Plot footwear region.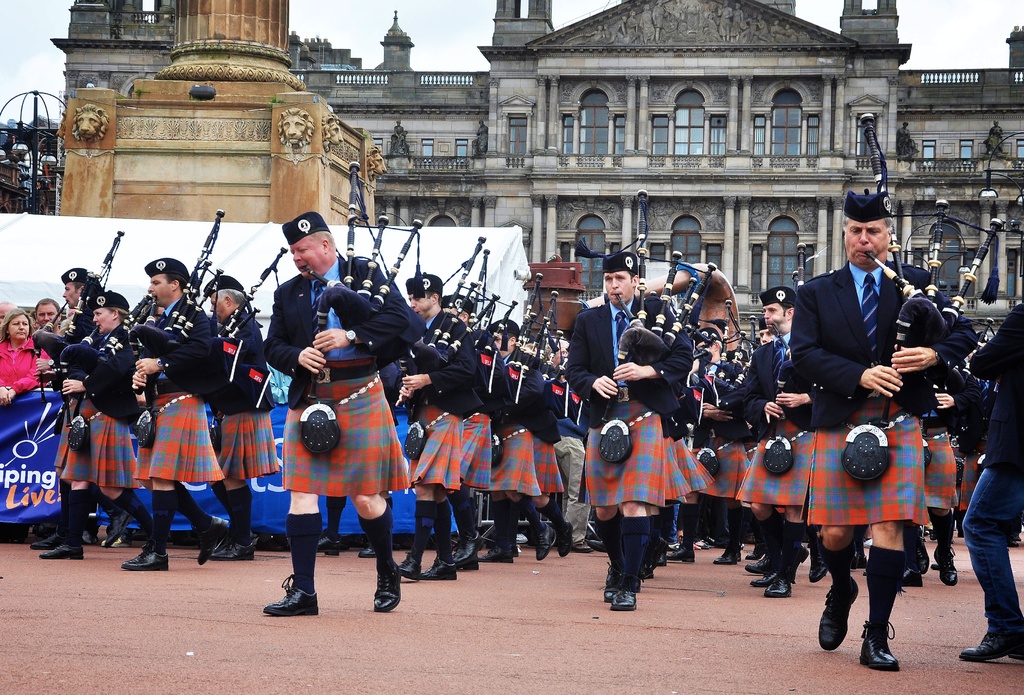
Plotted at x1=588 y1=542 x2=609 y2=552.
